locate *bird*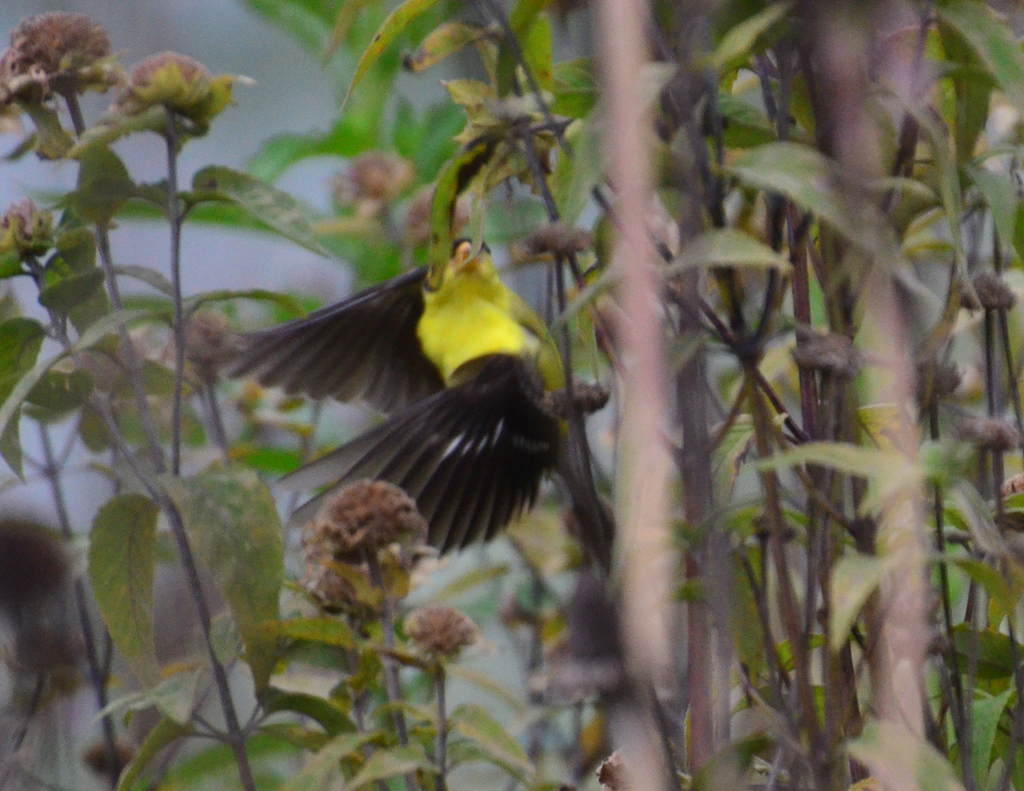
l=188, t=254, r=620, b=554
